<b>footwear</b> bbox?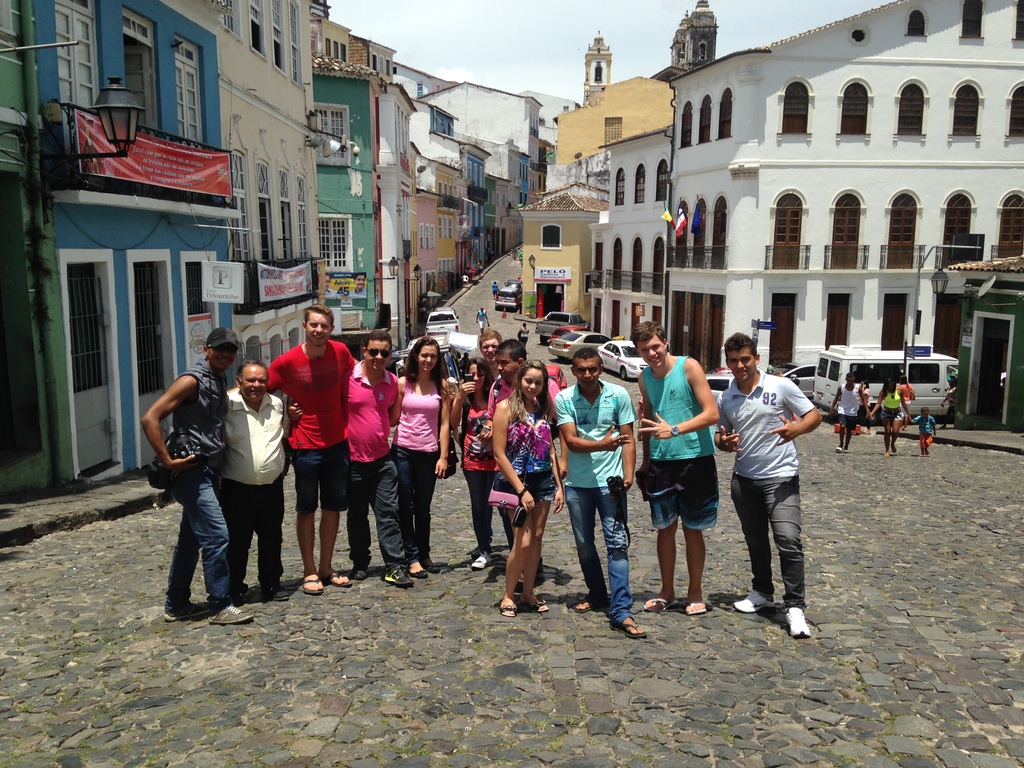
Rect(322, 570, 351, 586)
